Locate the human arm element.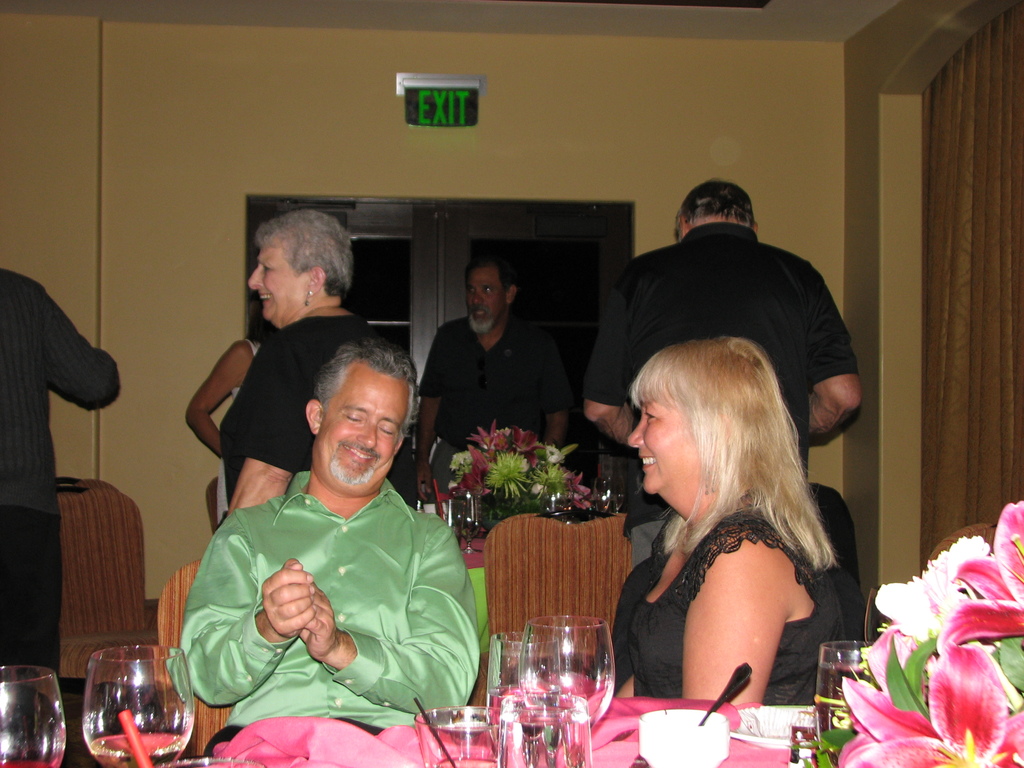
Element bbox: bbox=(419, 324, 449, 500).
